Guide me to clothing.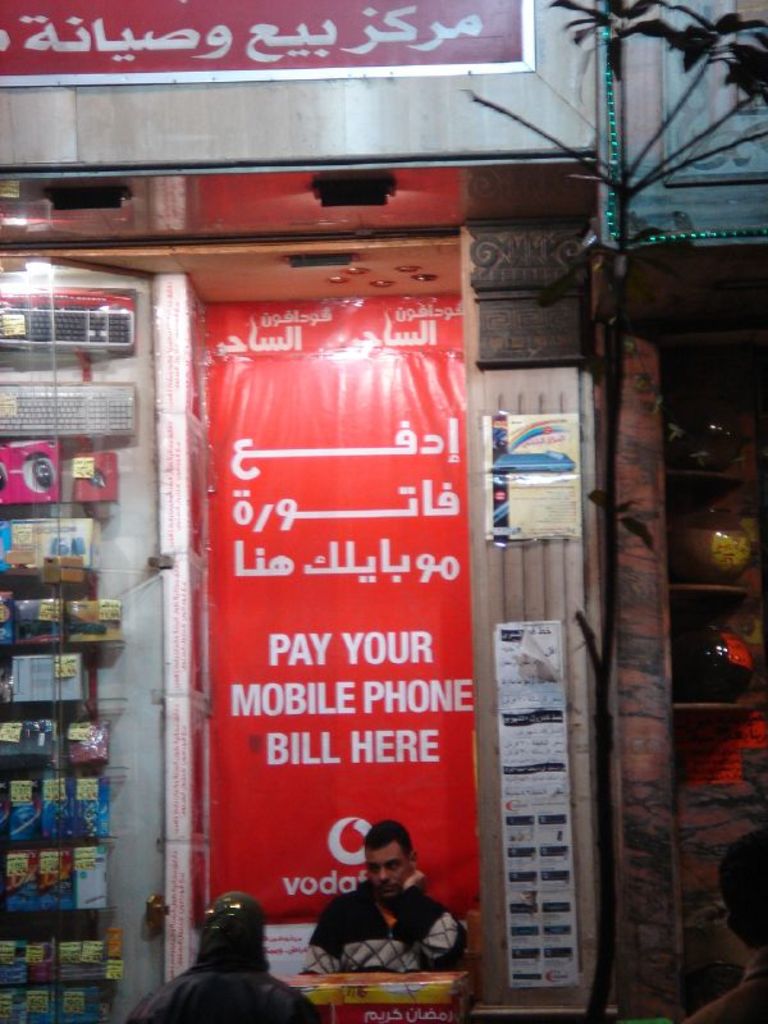
Guidance: Rect(308, 878, 465, 974).
